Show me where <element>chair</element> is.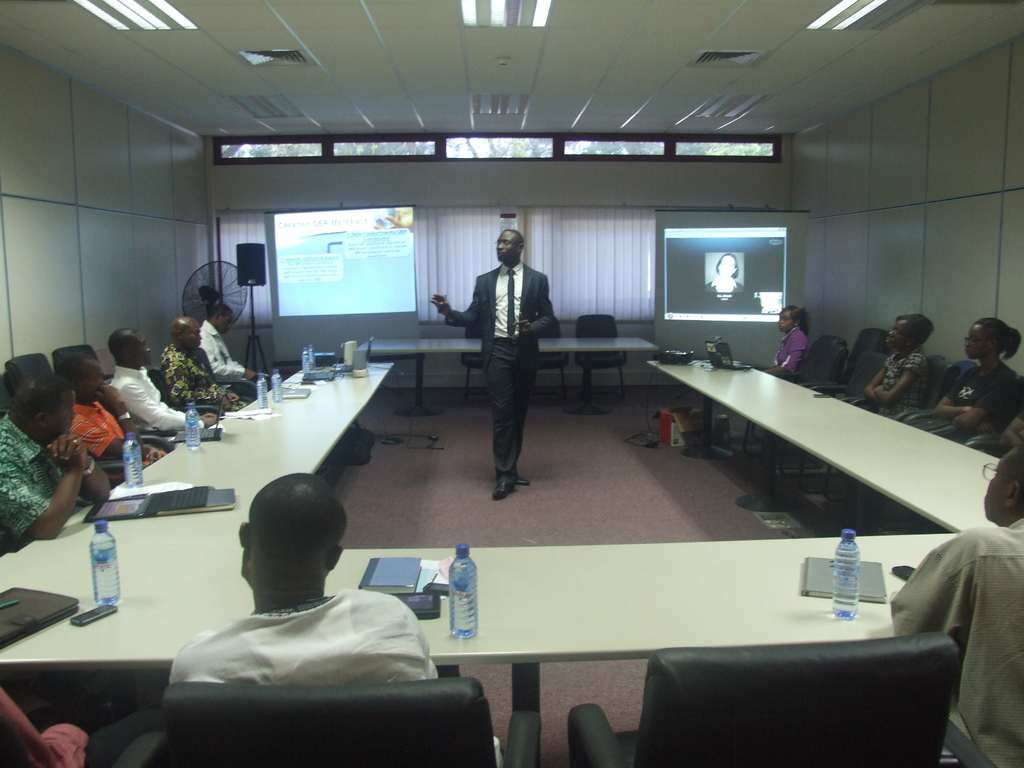
<element>chair</element> is at (x1=599, y1=621, x2=968, y2=759).
